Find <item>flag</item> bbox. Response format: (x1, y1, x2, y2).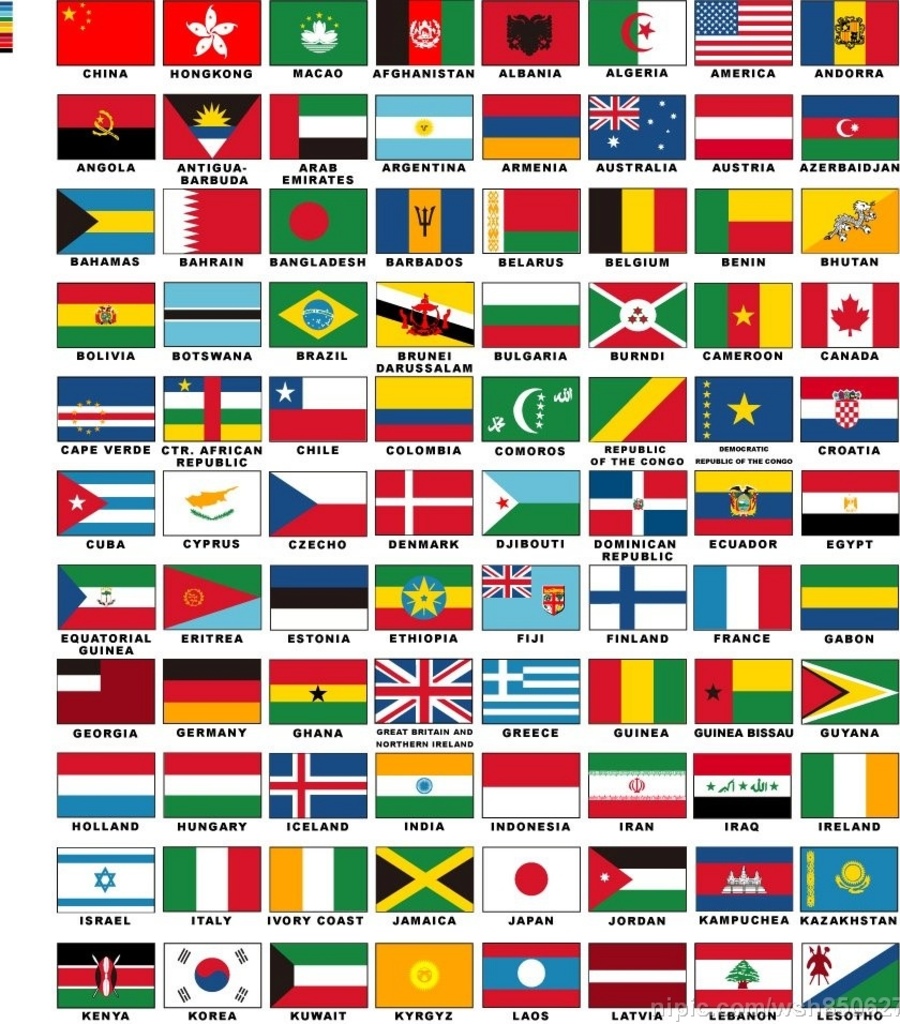
(370, 186, 479, 251).
